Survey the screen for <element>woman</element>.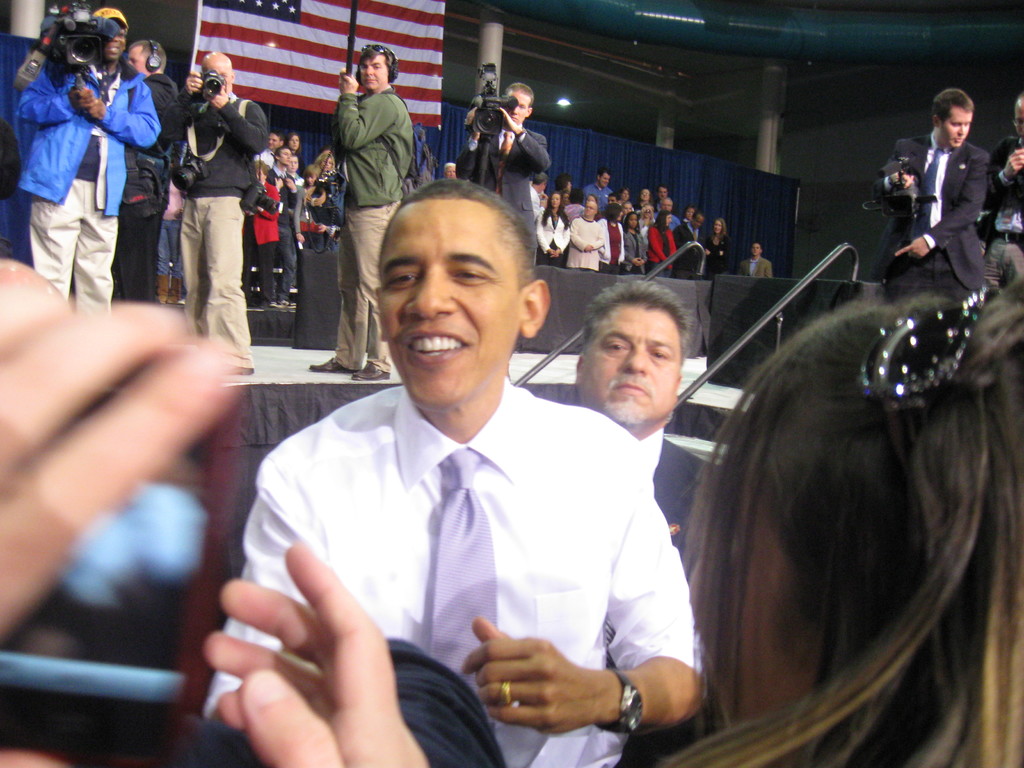
Survey found: [left=292, top=157, right=333, bottom=298].
